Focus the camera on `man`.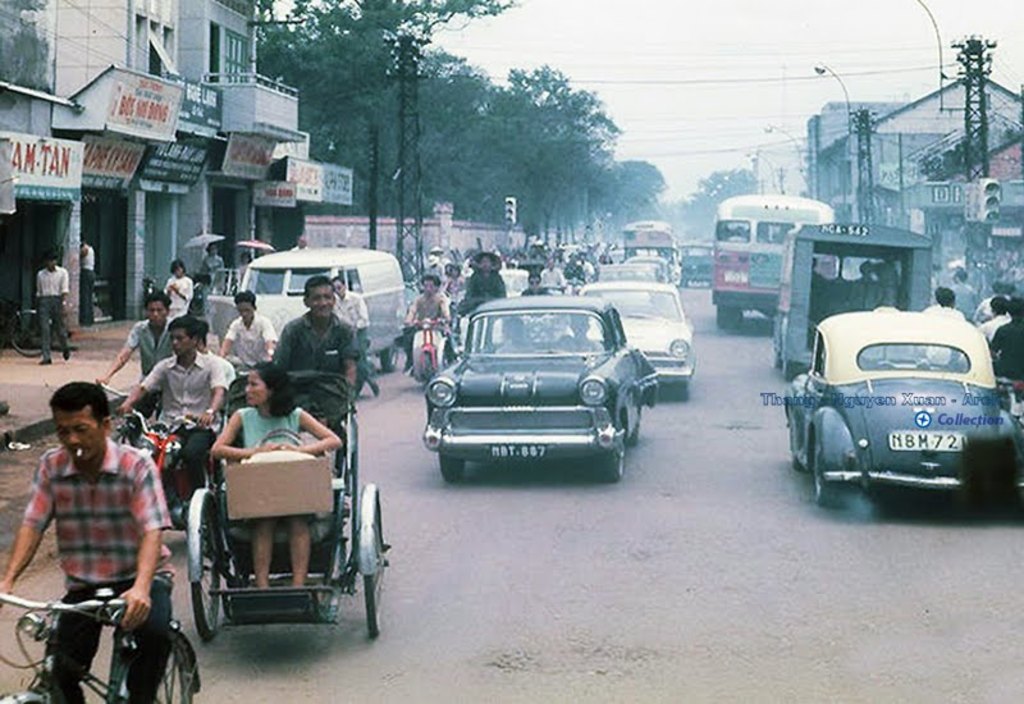
Focus region: <box>114,311,230,497</box>.
